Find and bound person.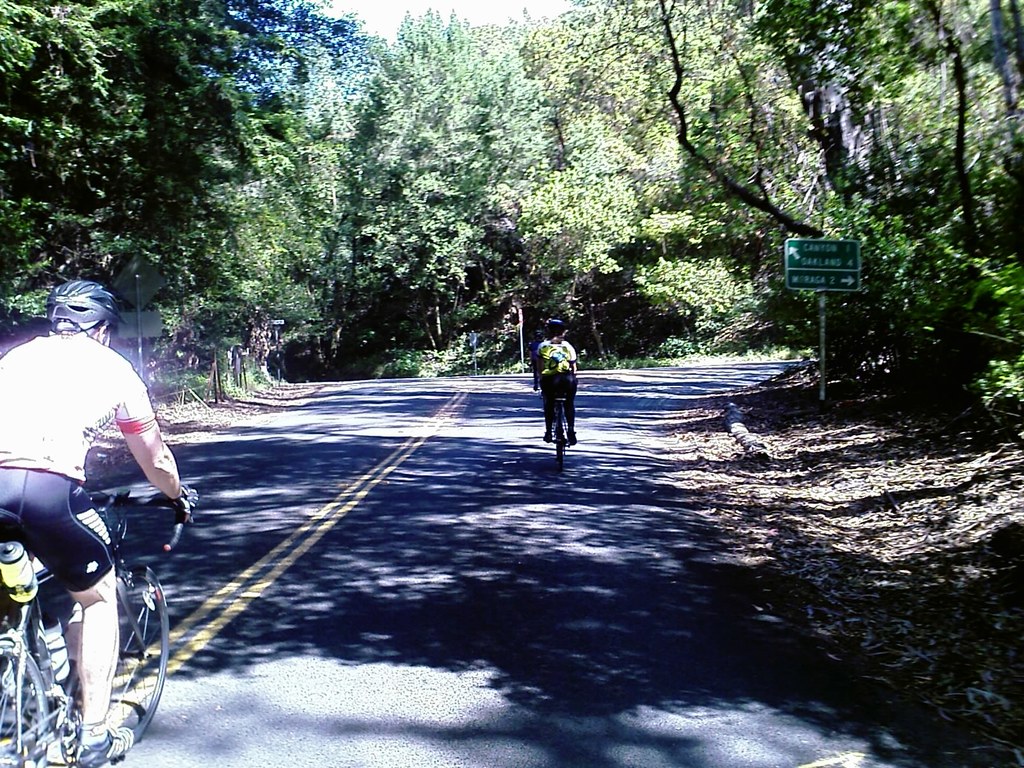
Bound: {"left": 0, "top": 278, "right": 179, "bottom": 767}.
